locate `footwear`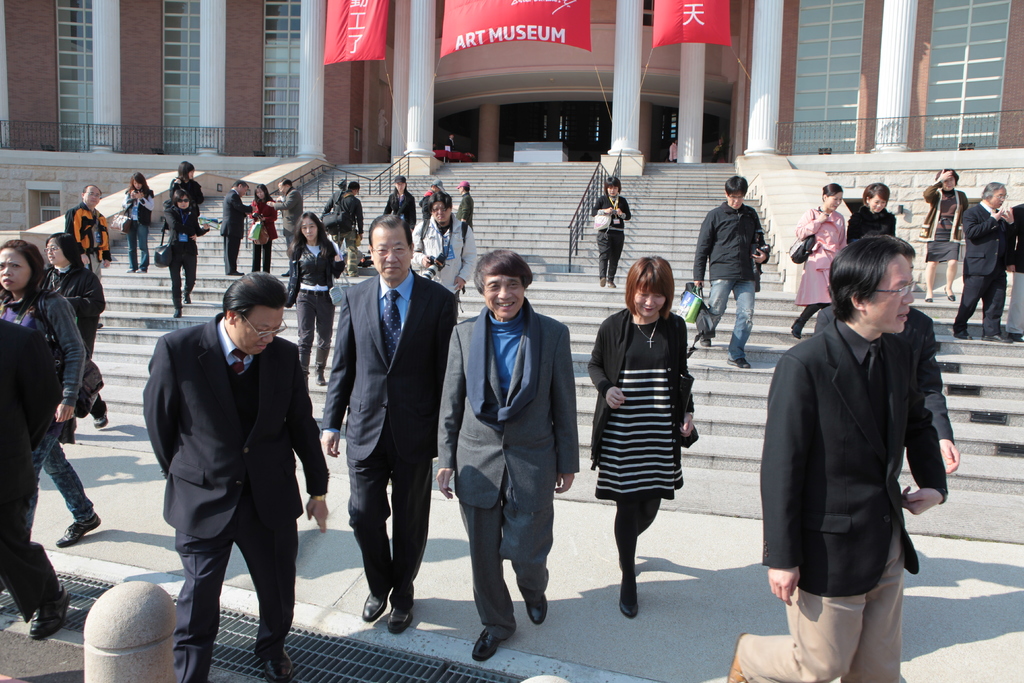
<region>127, 267, 134, 273</region>
